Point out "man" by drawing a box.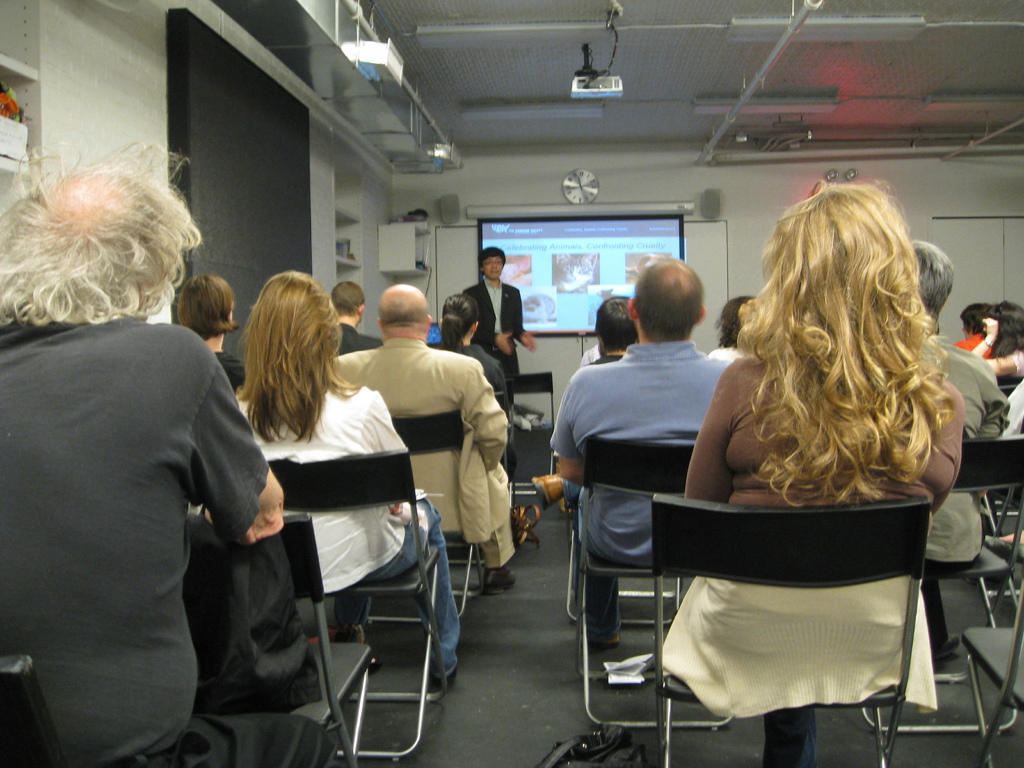
<box>532,260,727,652</box>.
